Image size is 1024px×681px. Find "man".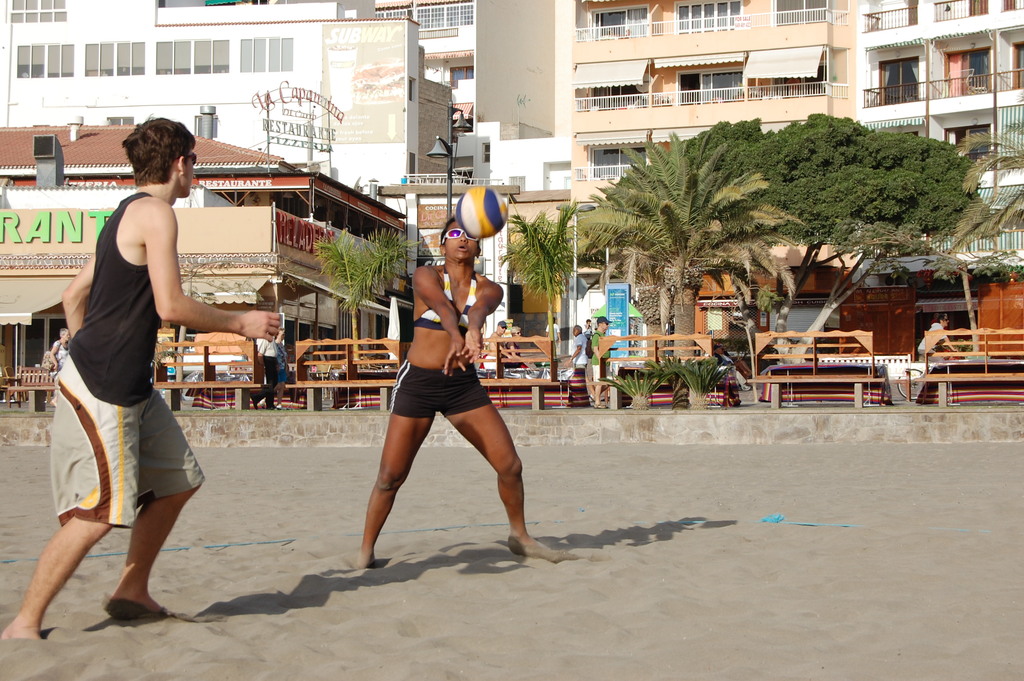
pyautogui.locateOnScreen(586, 316, 611, 403).
